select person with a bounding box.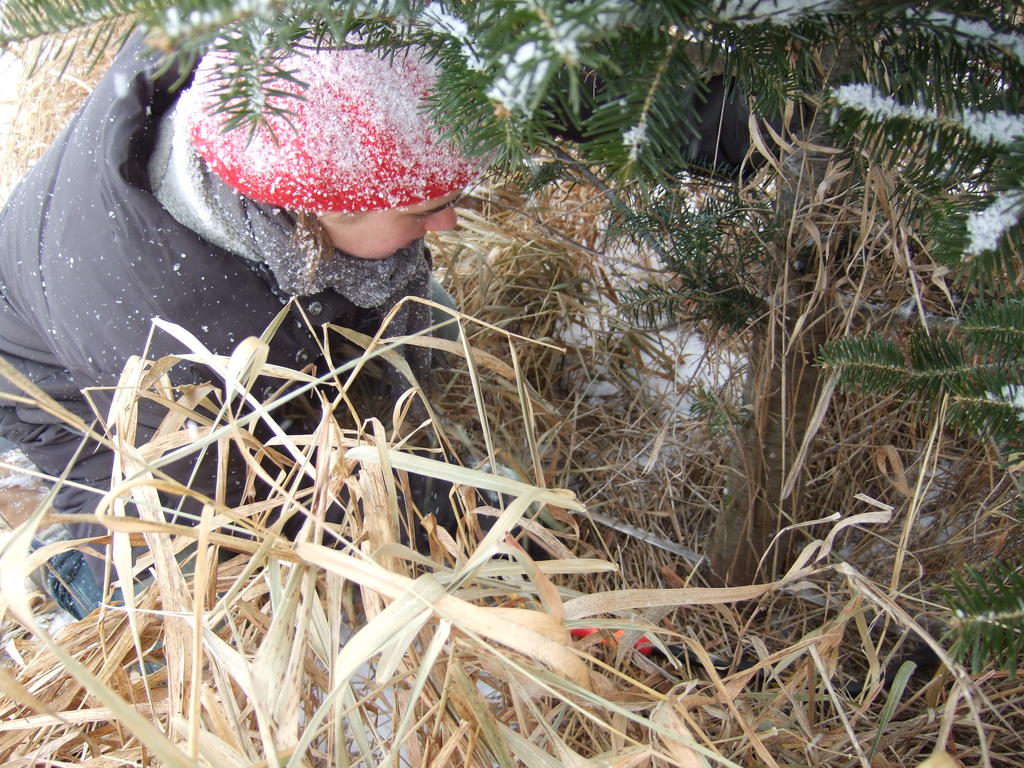
detection(0, 10, 573, 691).
